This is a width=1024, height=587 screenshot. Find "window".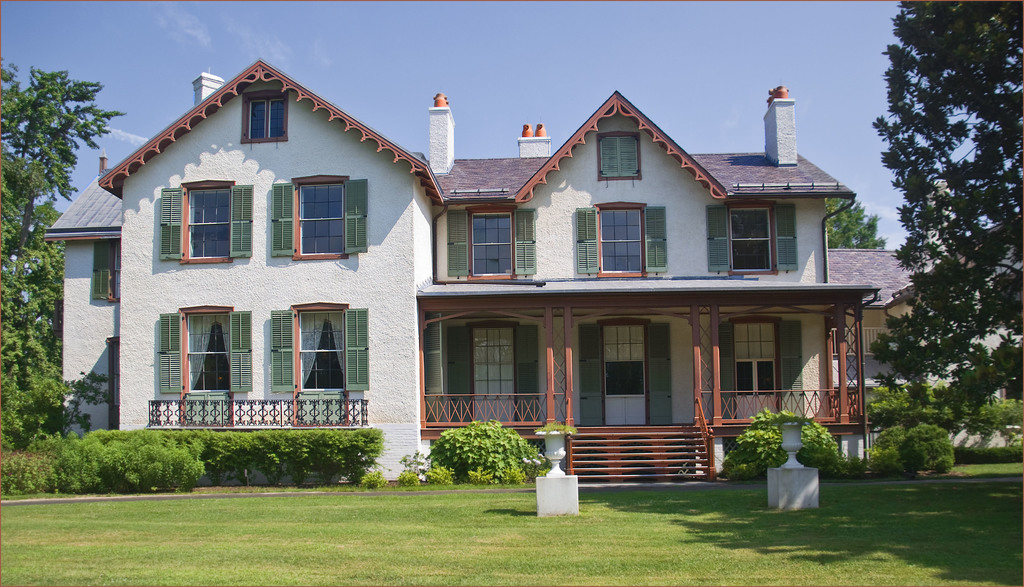
Bounding box: left=598, top=130, right=641, bottom=186.
